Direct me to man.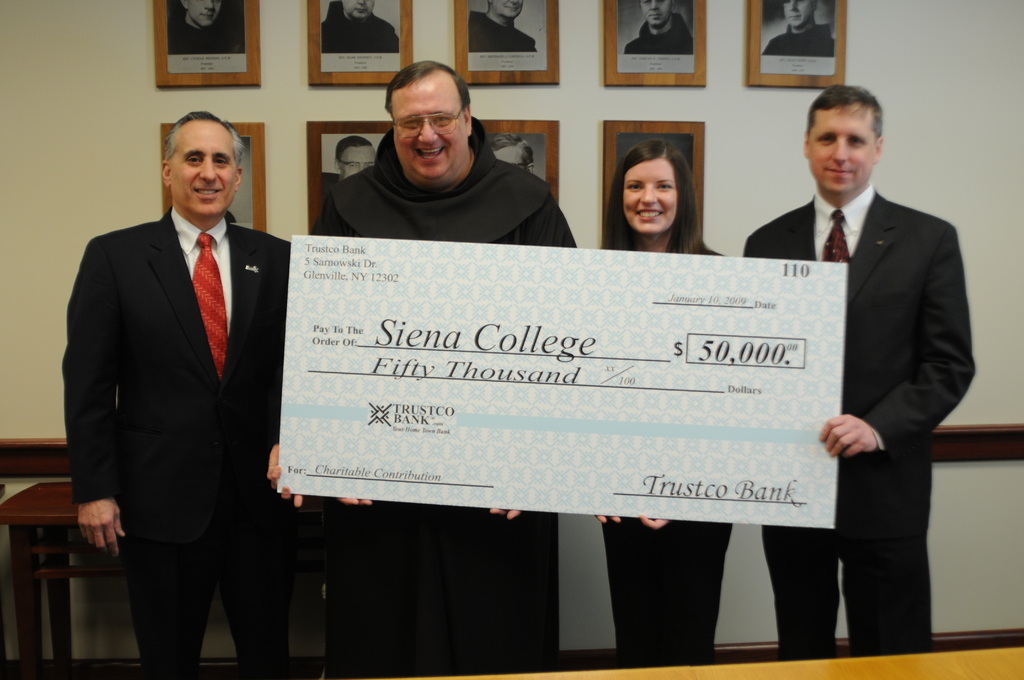
Direction: select_region(63, 111, 289, 679).
